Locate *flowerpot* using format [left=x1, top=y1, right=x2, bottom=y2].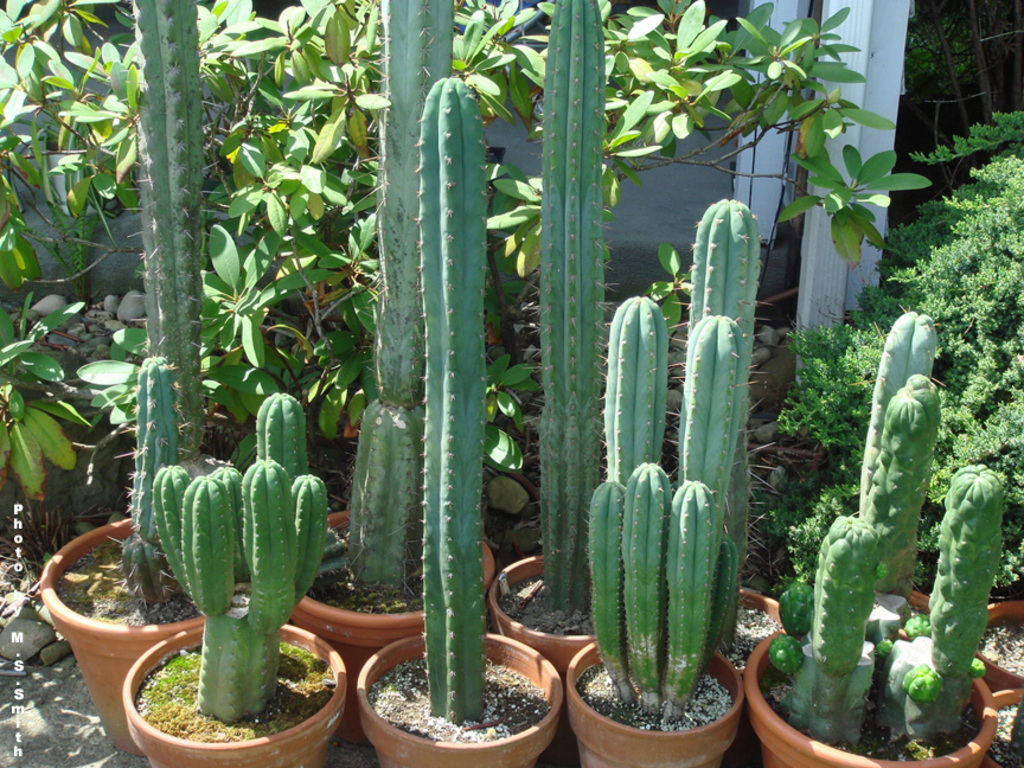
[left=41, top=516, right=210, bottom=759].
